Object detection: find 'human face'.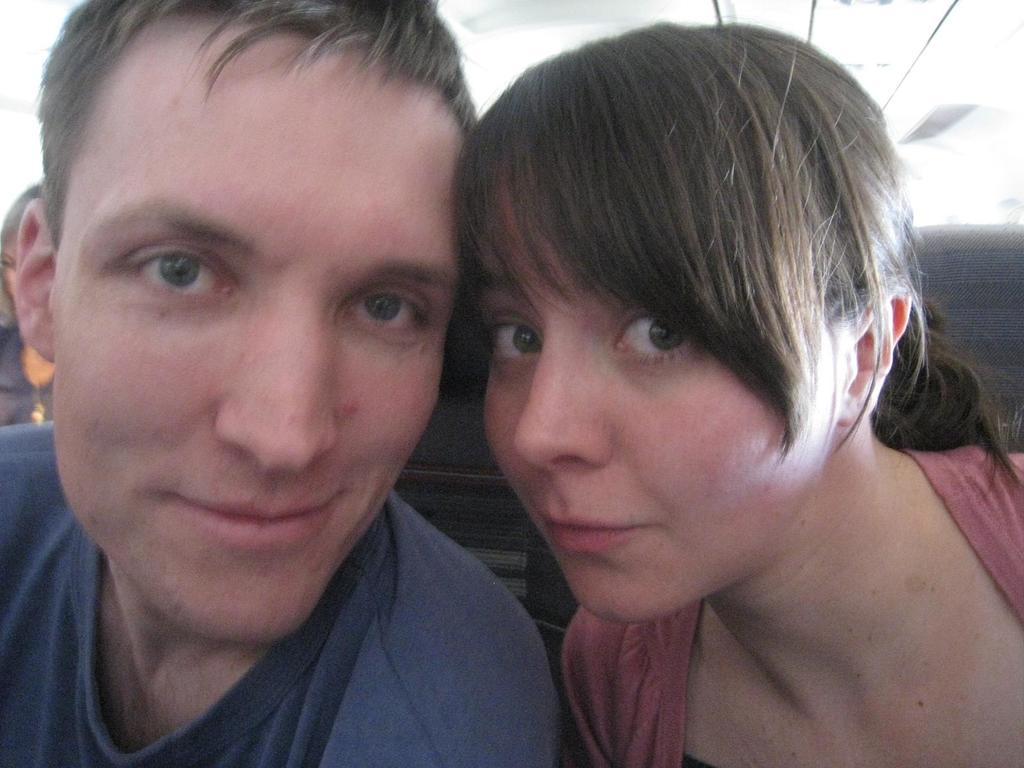
x1=480, y1=206, x2=849, y2=619.
